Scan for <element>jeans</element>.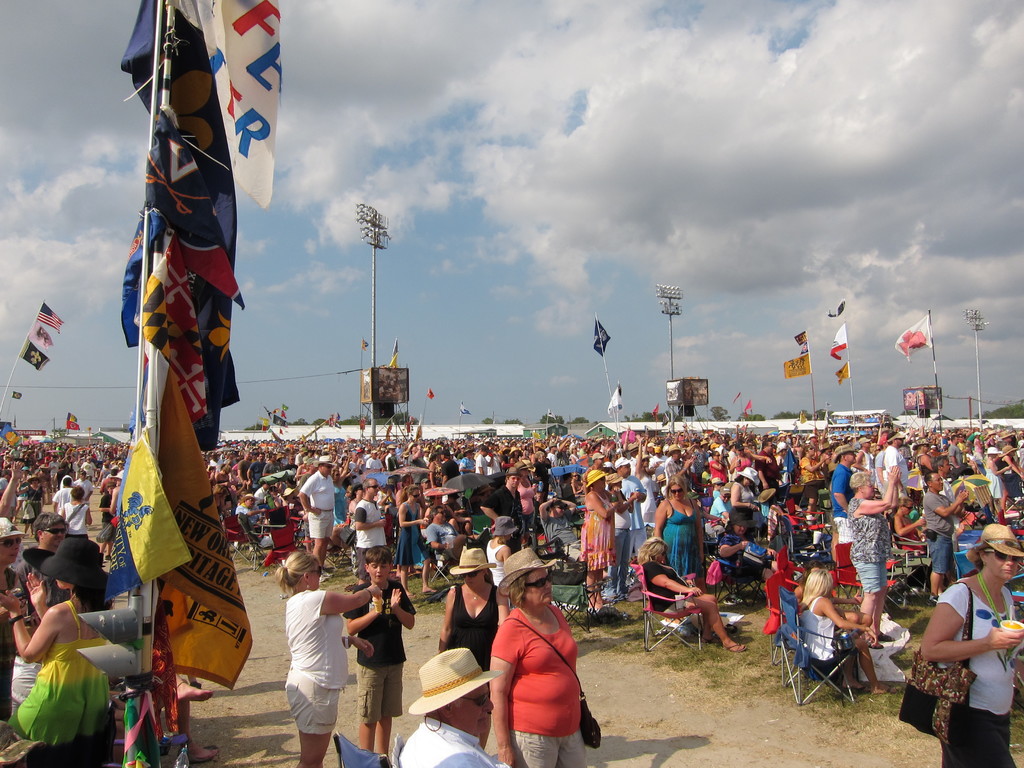
Scan result: <box>855,563,886,593</box>.
